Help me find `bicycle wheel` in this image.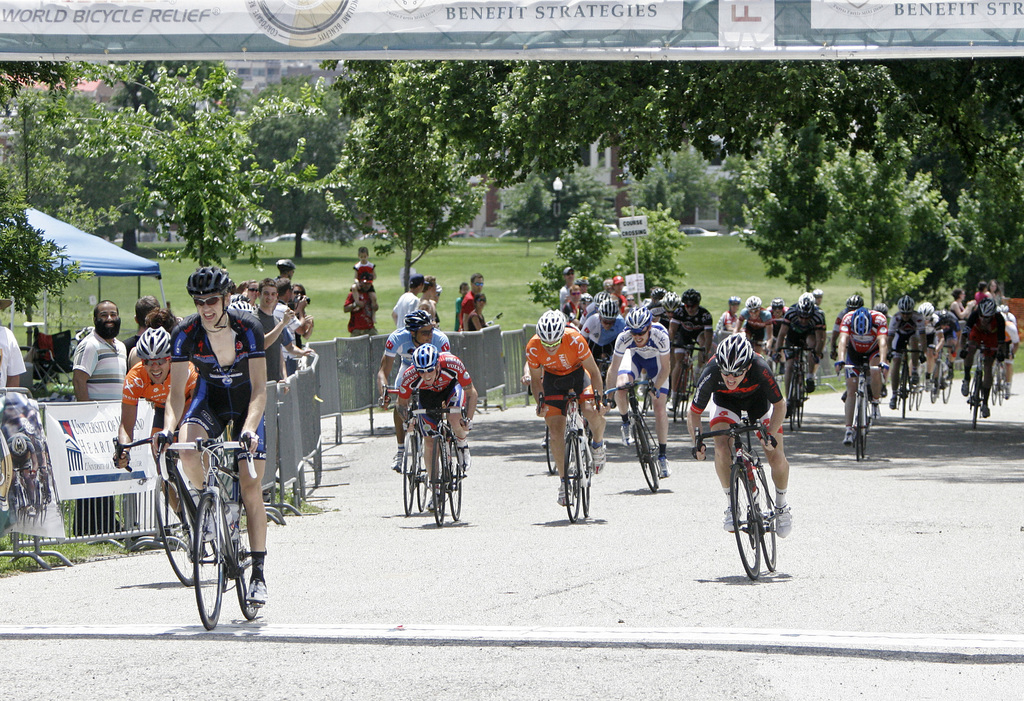
Found it: bbox=[681, 368, 692, 420].
